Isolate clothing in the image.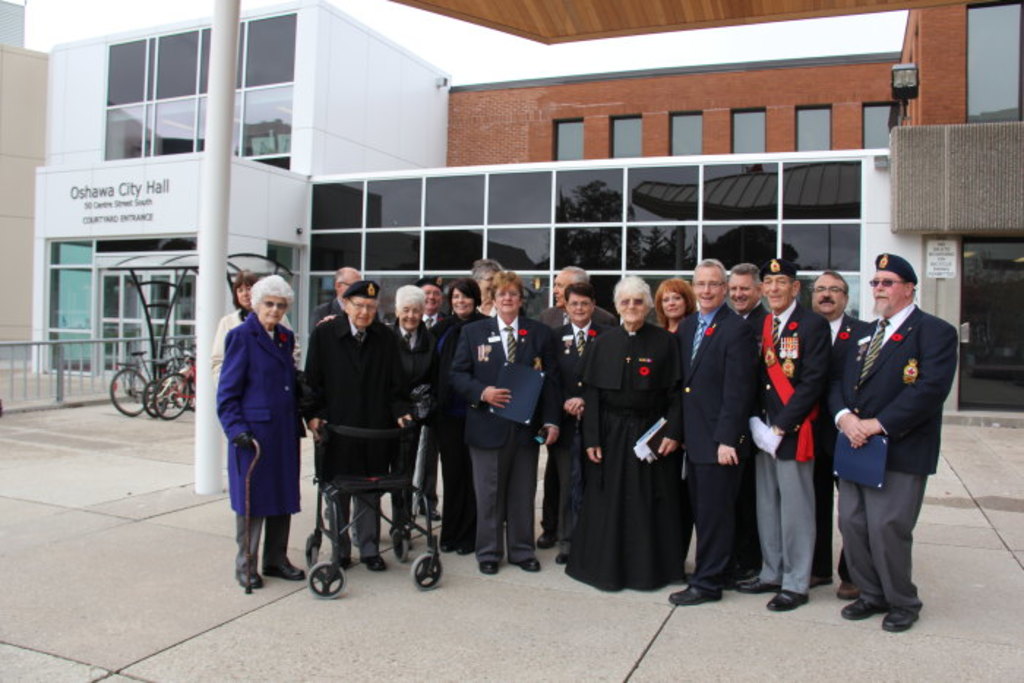
Isolated region: Rect(565, 290, 701, 592).
